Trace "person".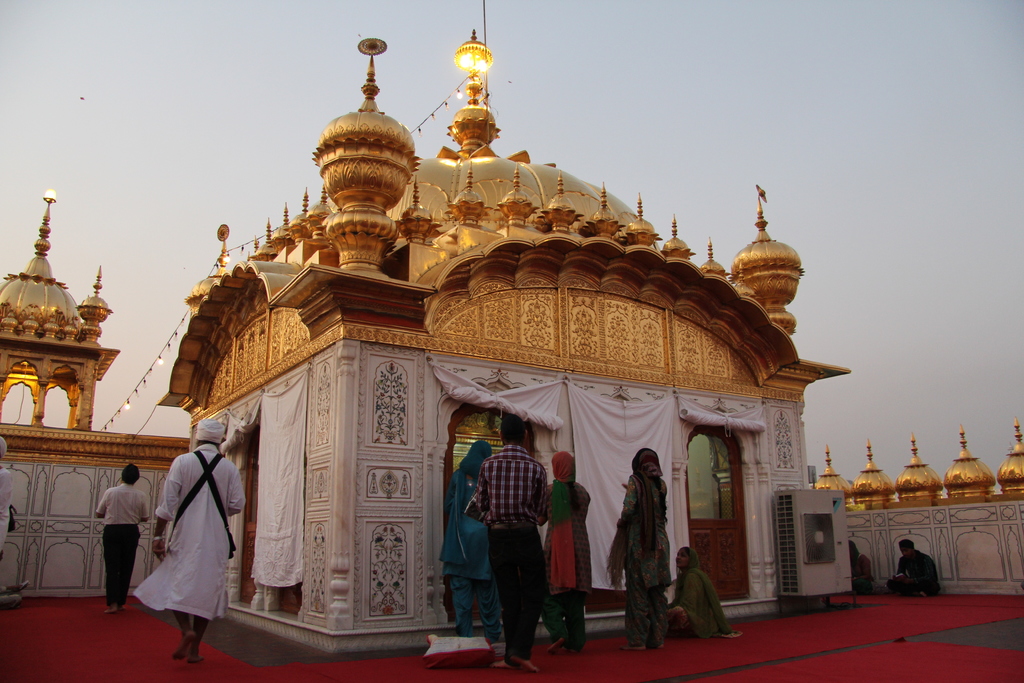
Traced to bbox=[434, 441, 504, 654].
